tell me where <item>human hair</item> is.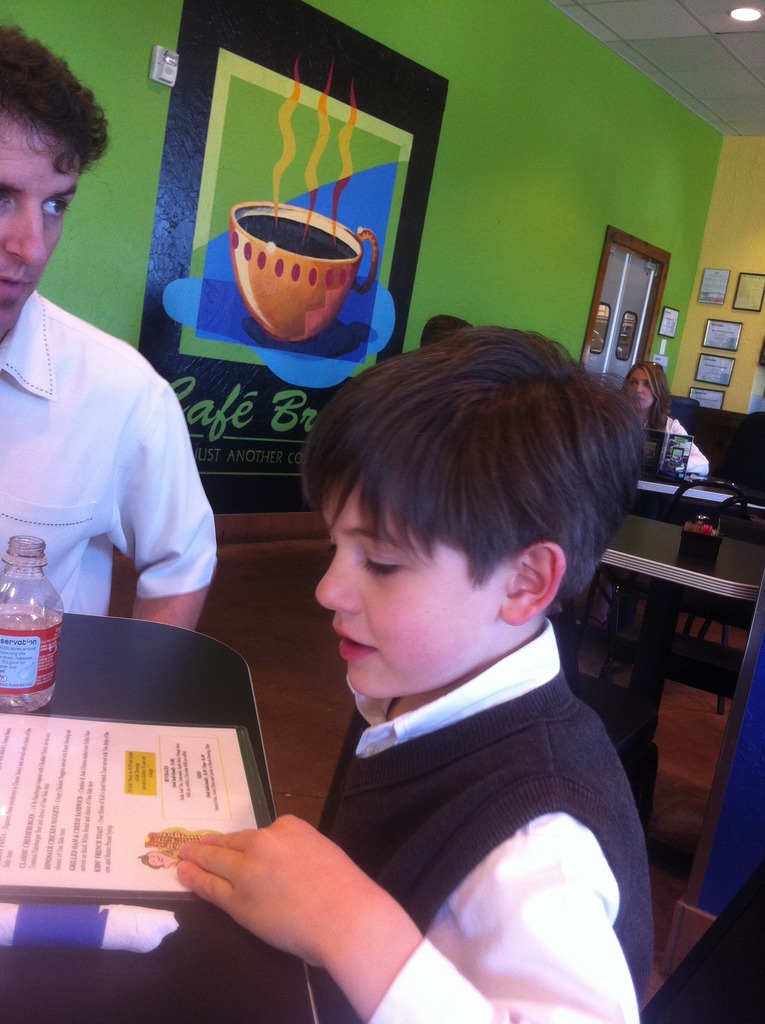
<item>human hair</item> is at x1=0, y1=23, x2=111, y2=177.
